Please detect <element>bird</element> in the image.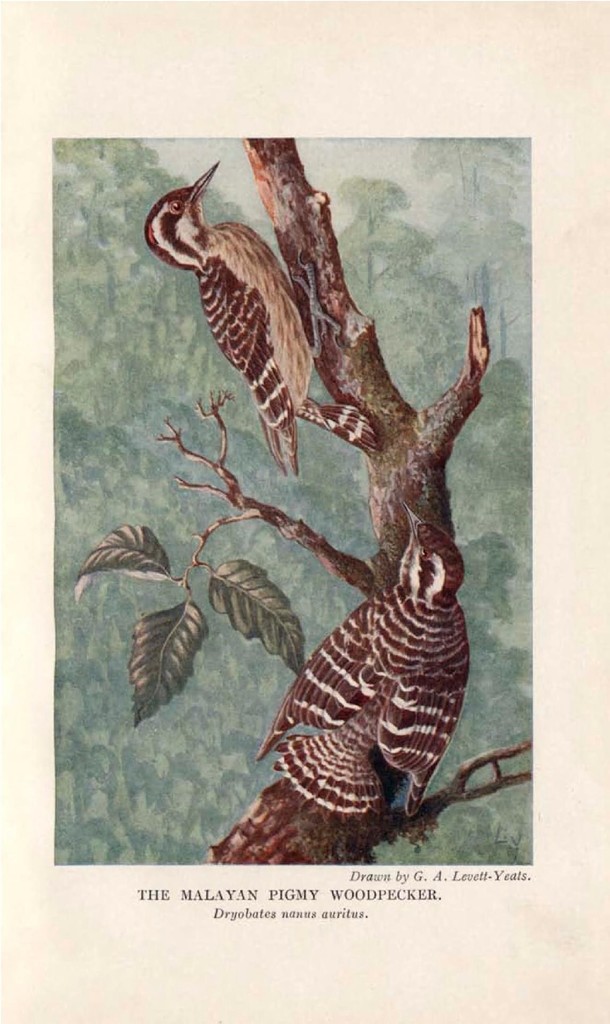
x1=252 y1=502 x2=470 y2=825.
